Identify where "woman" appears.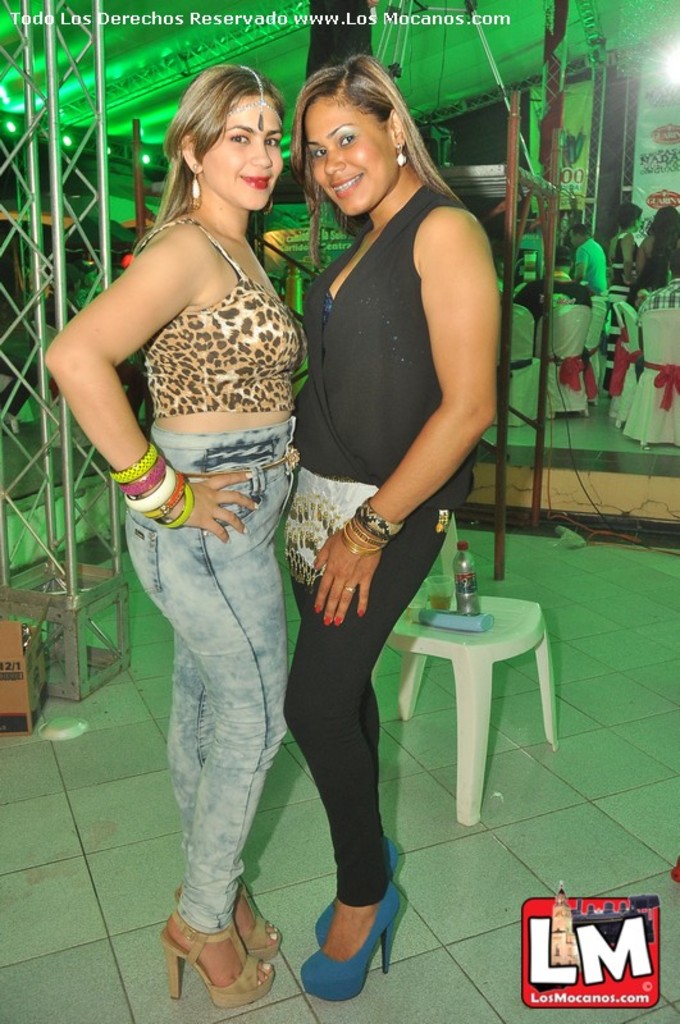
Appears at (633, 207, 679, 306).
